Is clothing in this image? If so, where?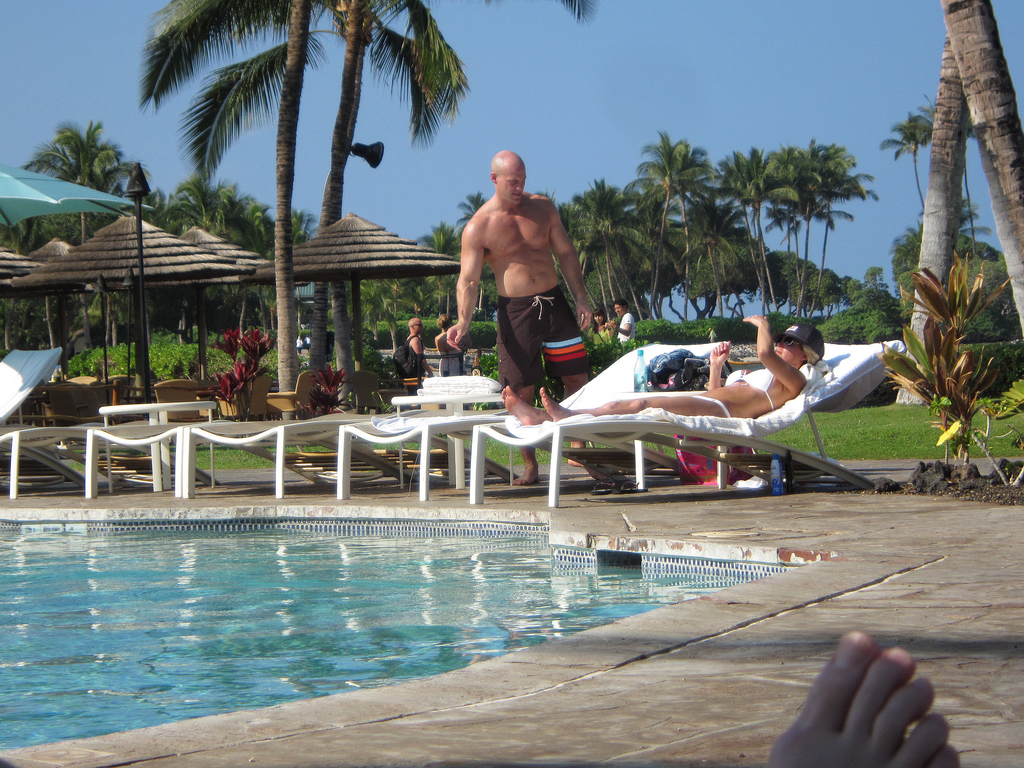
Yes, at {"x1": 493, "y1": 282, "x2": 589, "y2": 394}.
